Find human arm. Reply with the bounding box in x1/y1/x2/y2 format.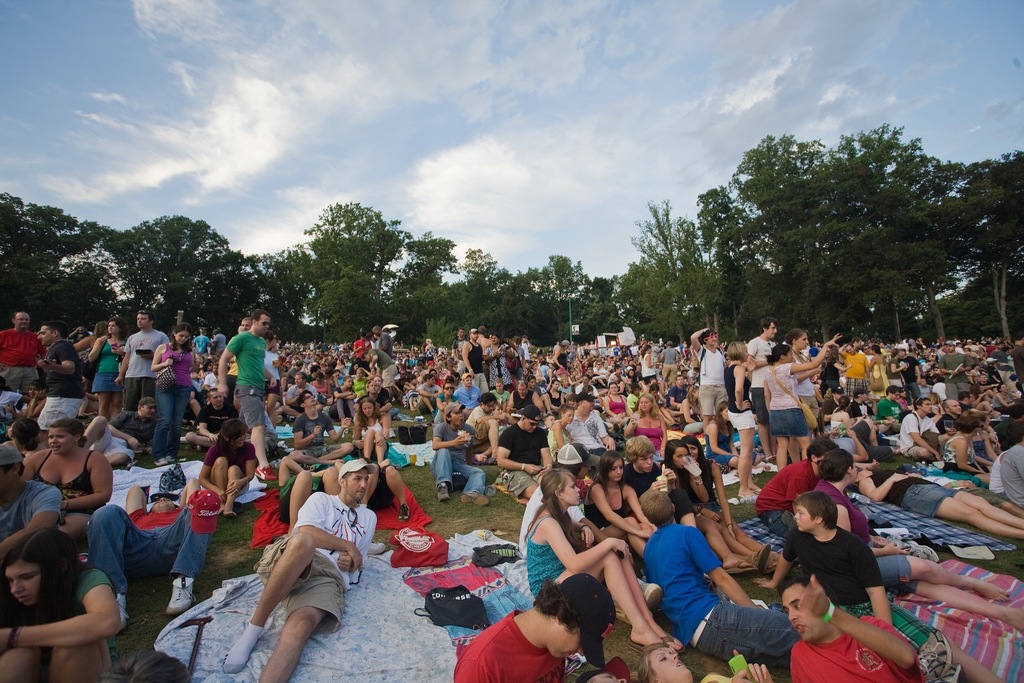
339/515/376/574.
